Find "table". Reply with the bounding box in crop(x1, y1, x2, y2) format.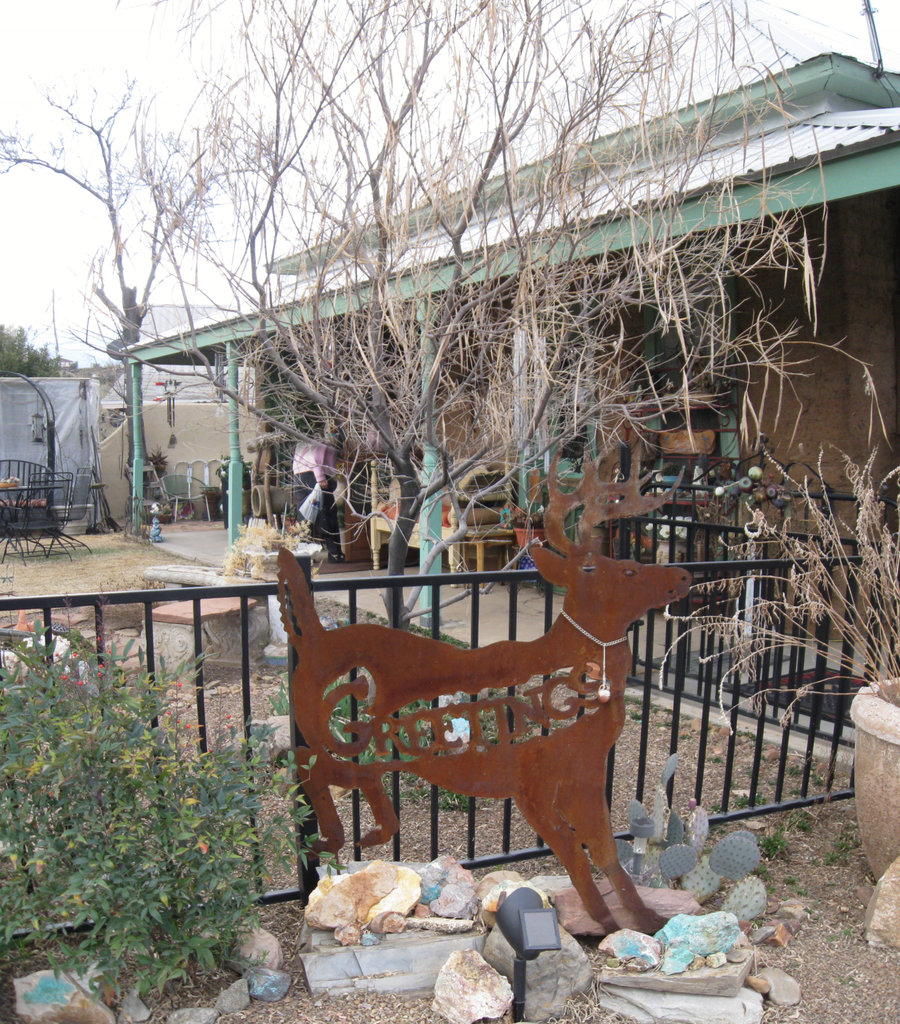
crop(0, 465, 94, 557).
